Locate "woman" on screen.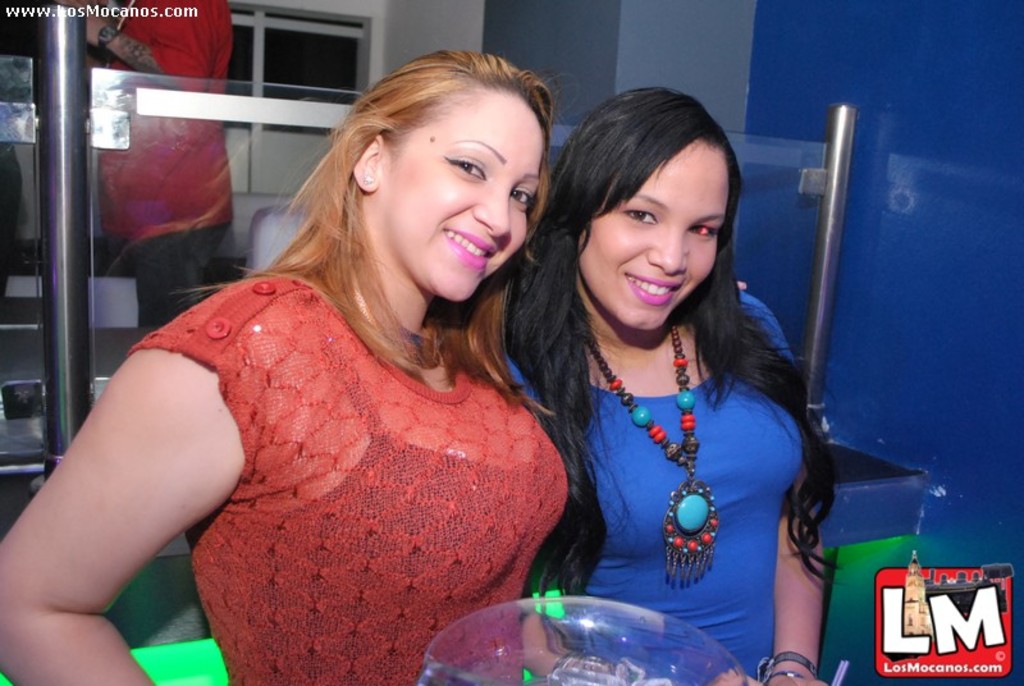
On screen at (x1=0, y1=49, x2=584, y2=685).
